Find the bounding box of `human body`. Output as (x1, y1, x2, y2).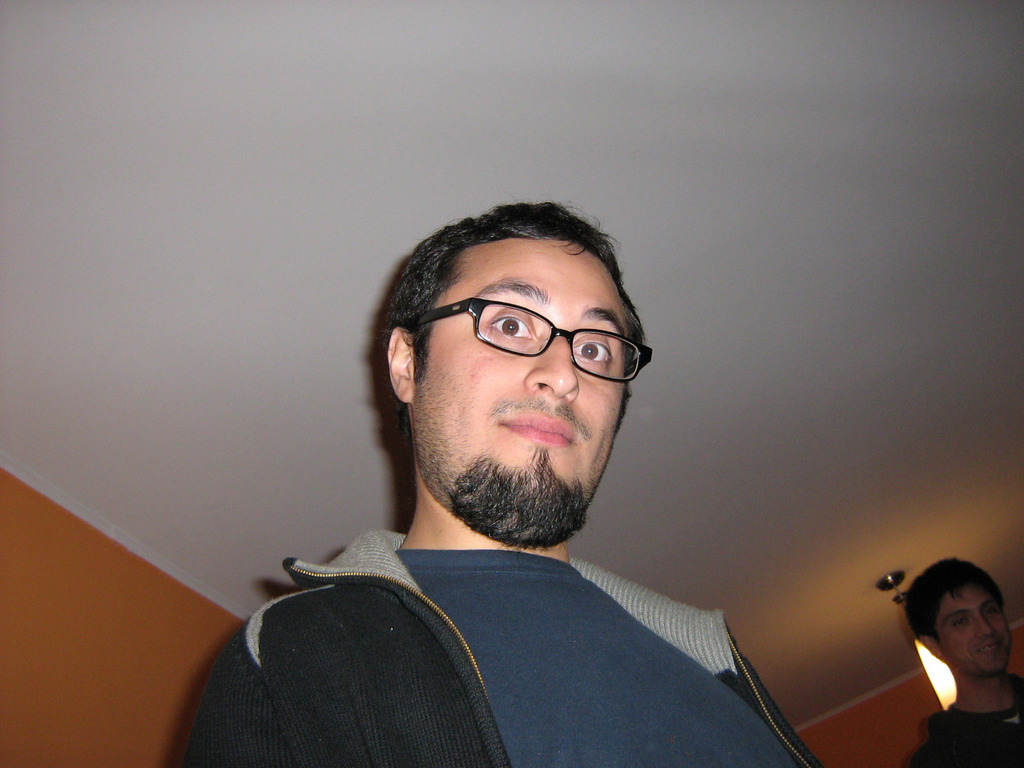
(872, 559, 1023, 748).
